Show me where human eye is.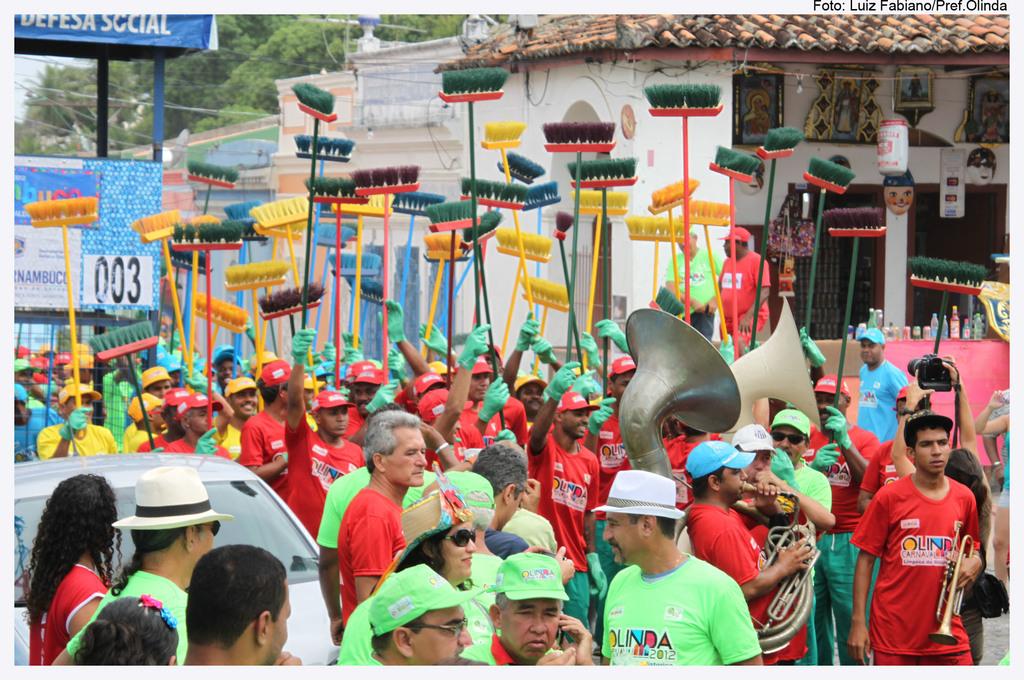
human eye is at bbox=[546, 613, 558, 619].
